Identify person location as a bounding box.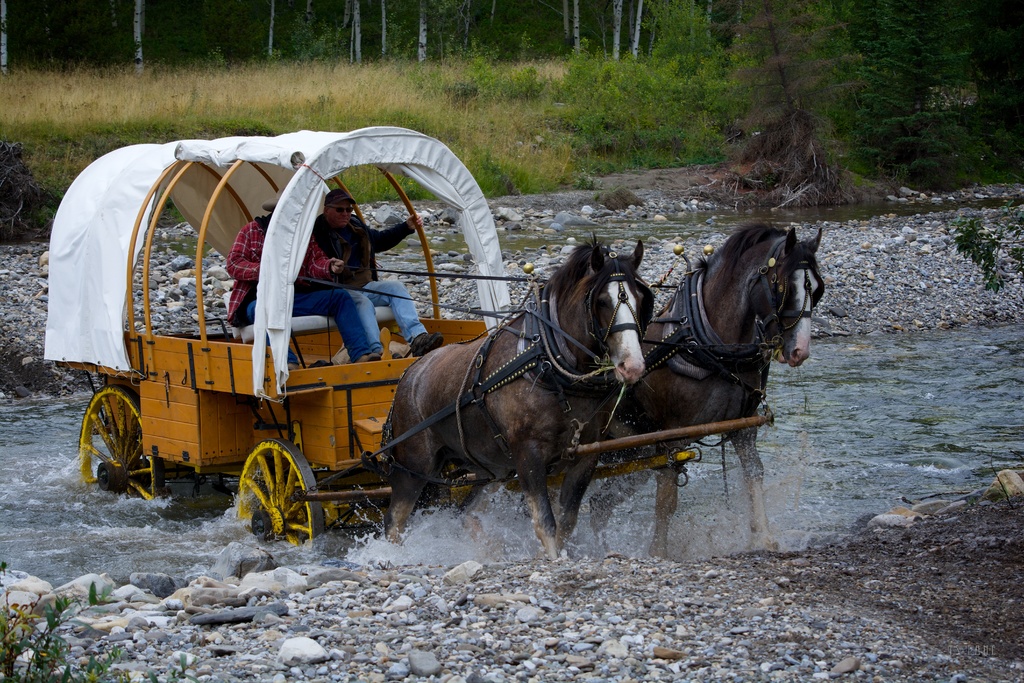
detection(319, 183, 440, 355).
